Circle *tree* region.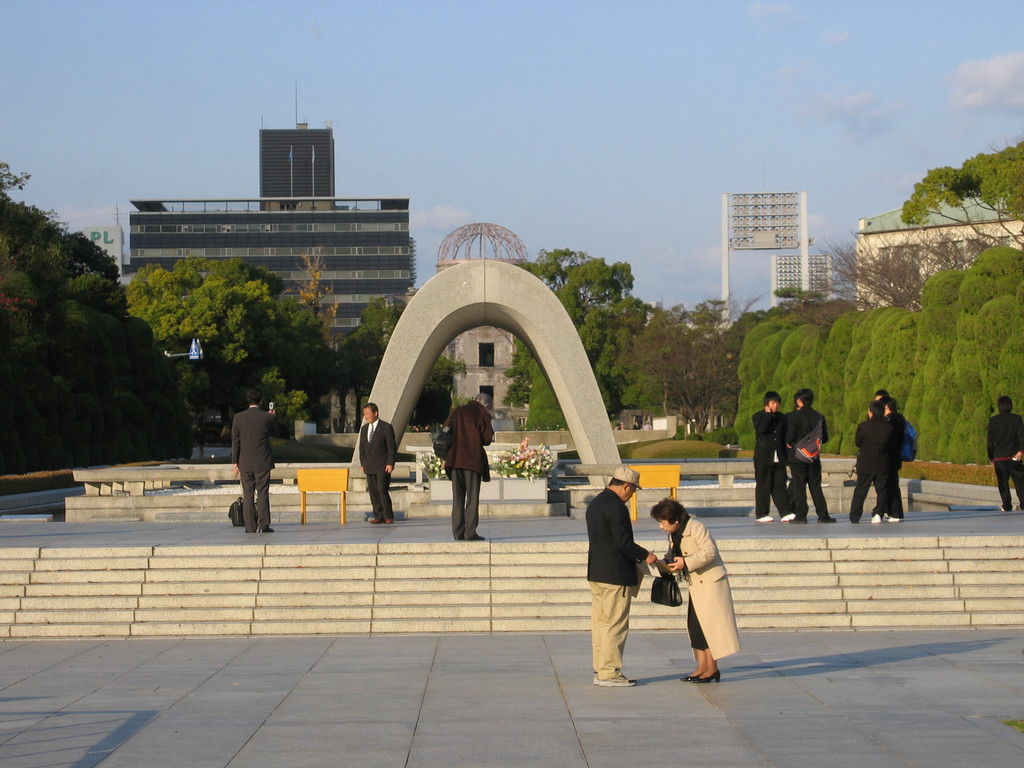
Region: 898 132 1023 220.
